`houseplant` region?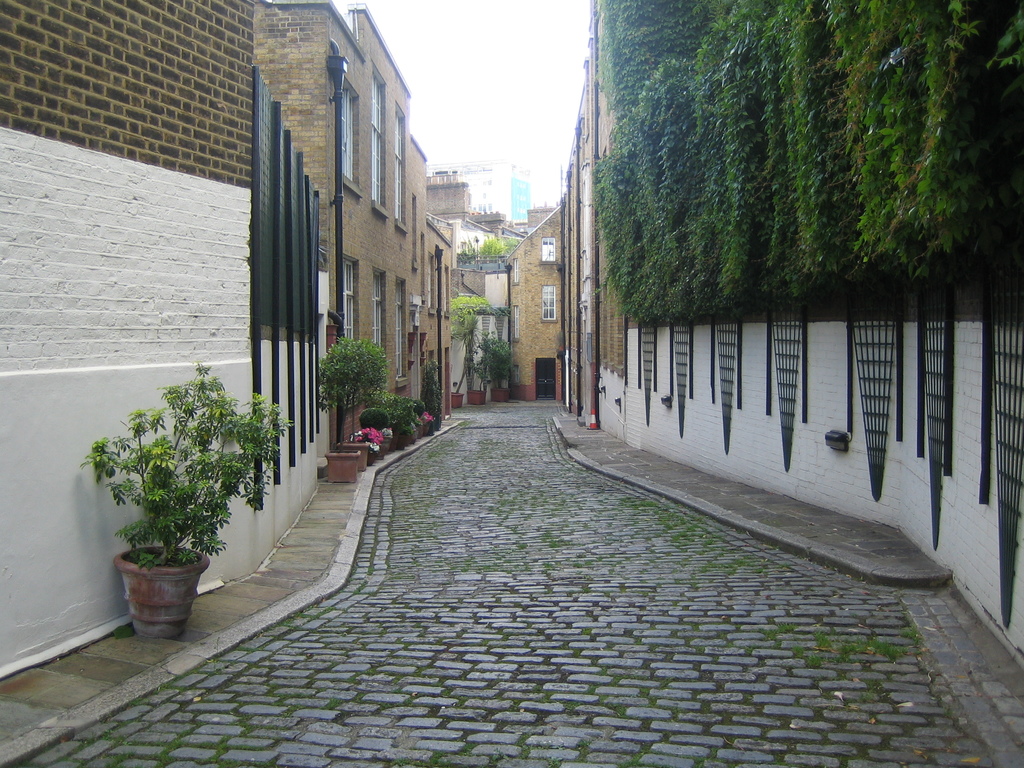
(341,424,383,468)
